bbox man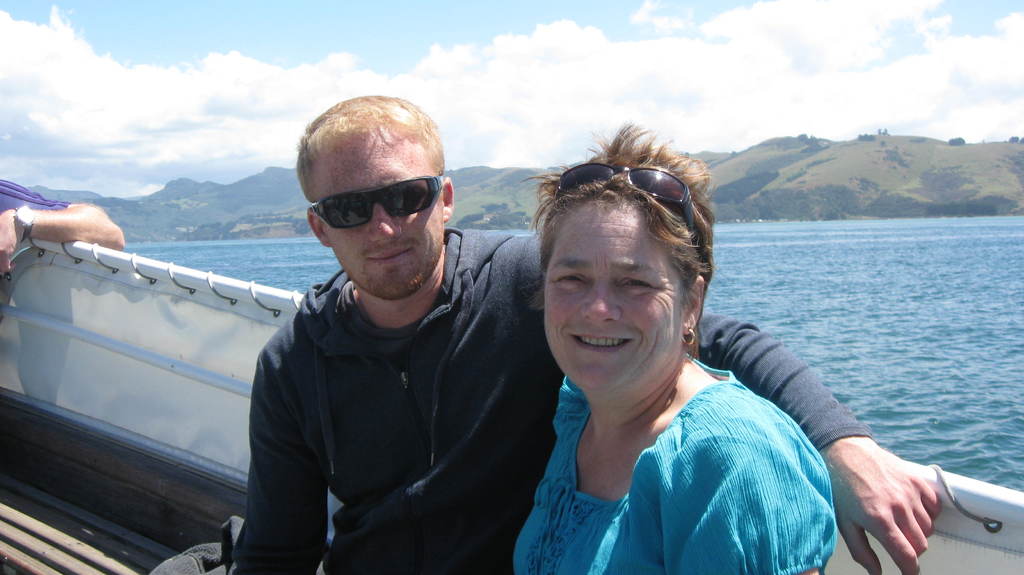
Rect(232, 99, 945, 574)
